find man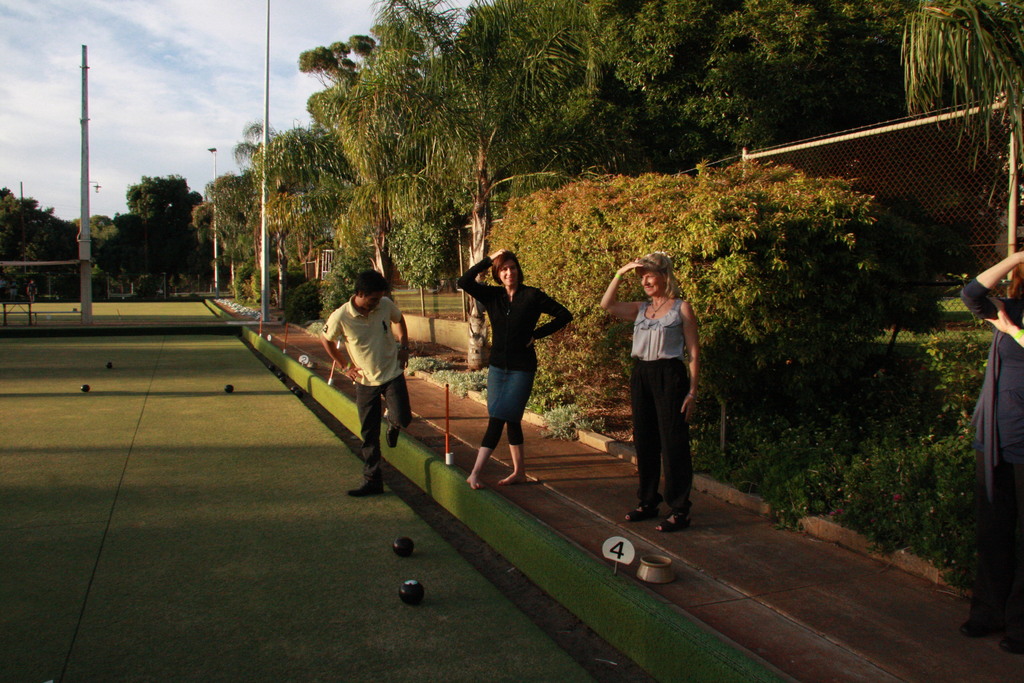
<region>327, 270, 420, 484</region>
